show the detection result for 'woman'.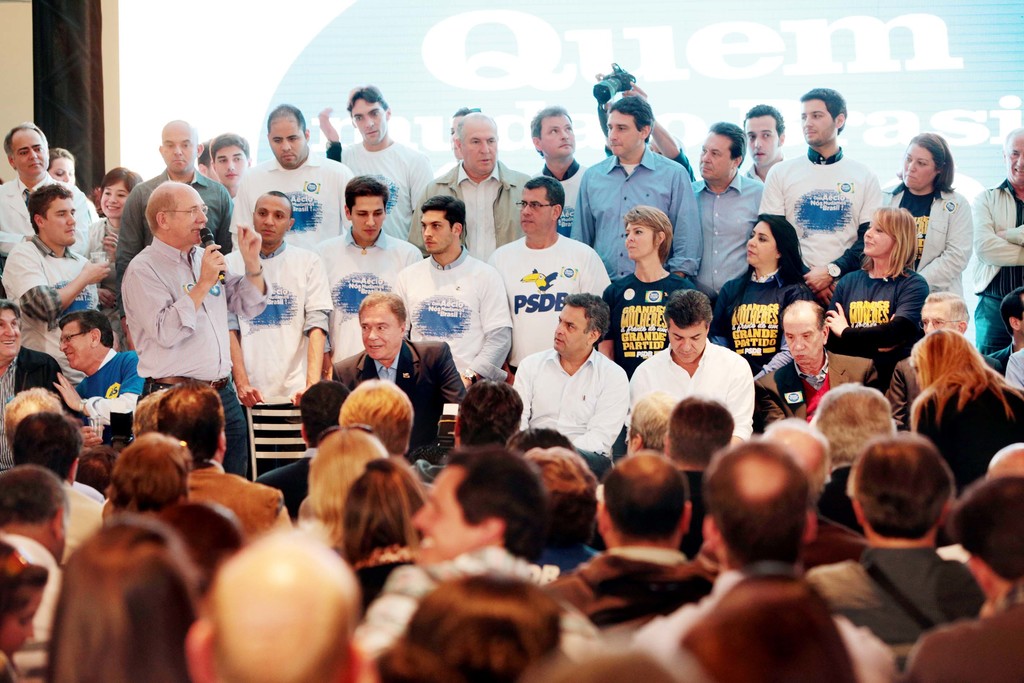
select_region(825, 209, 931, 394).
